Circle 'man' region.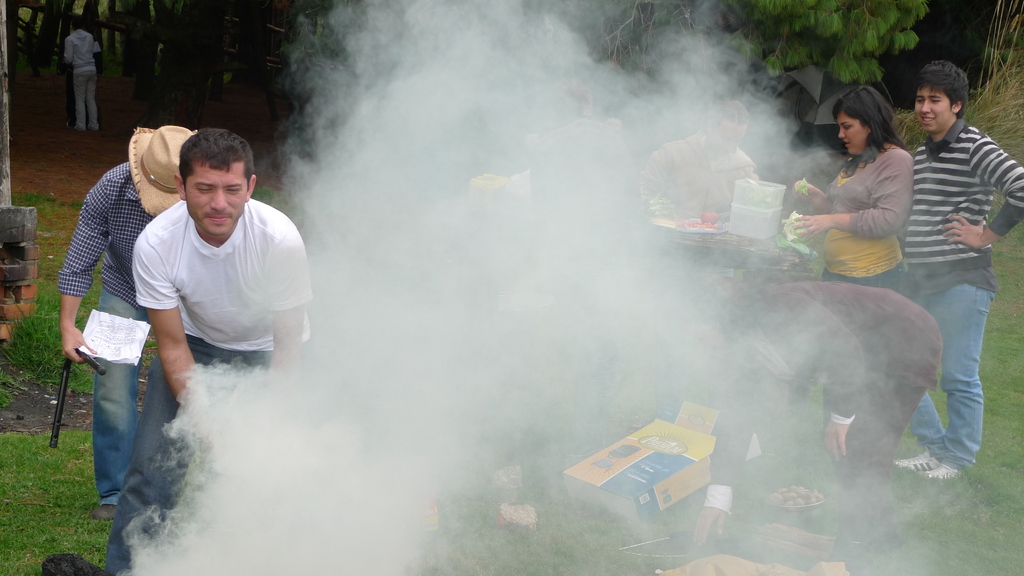
Region: [x1=682, y1=274, x2=940, y2=545].
